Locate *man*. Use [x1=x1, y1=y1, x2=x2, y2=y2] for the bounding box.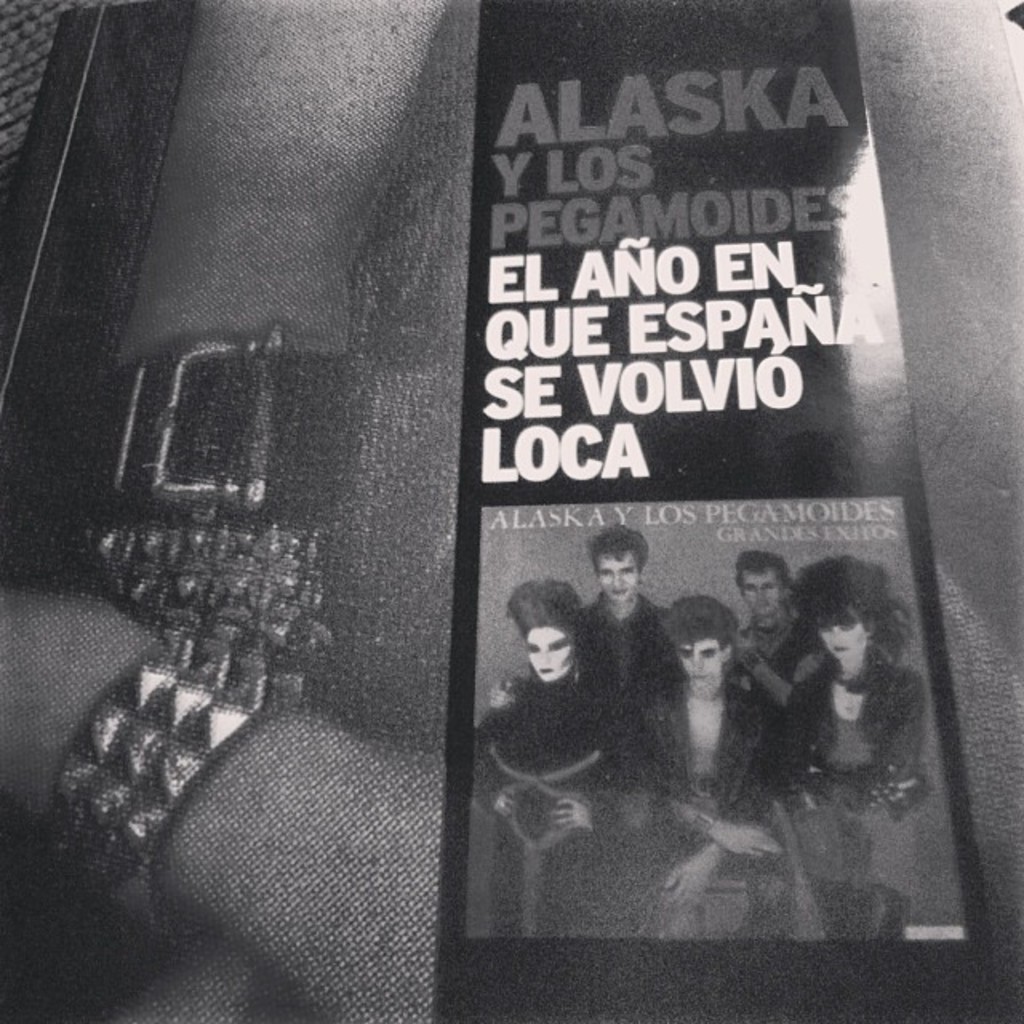
[x1=498, y1=525, x2=666, y2=754].
